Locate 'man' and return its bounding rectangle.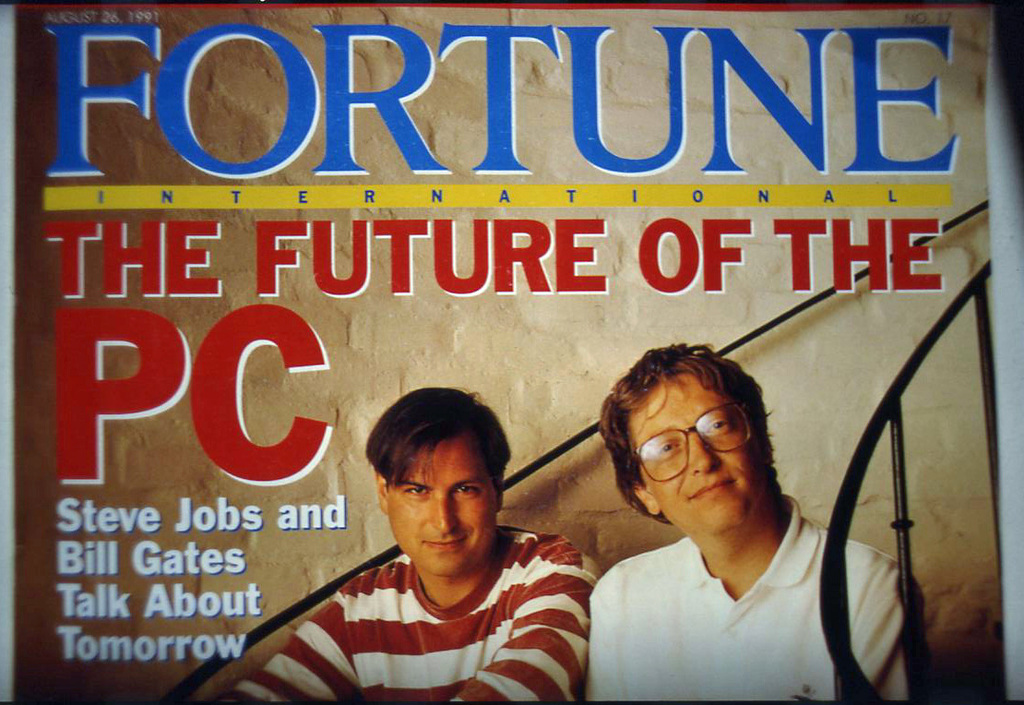
213,376,610,704.
